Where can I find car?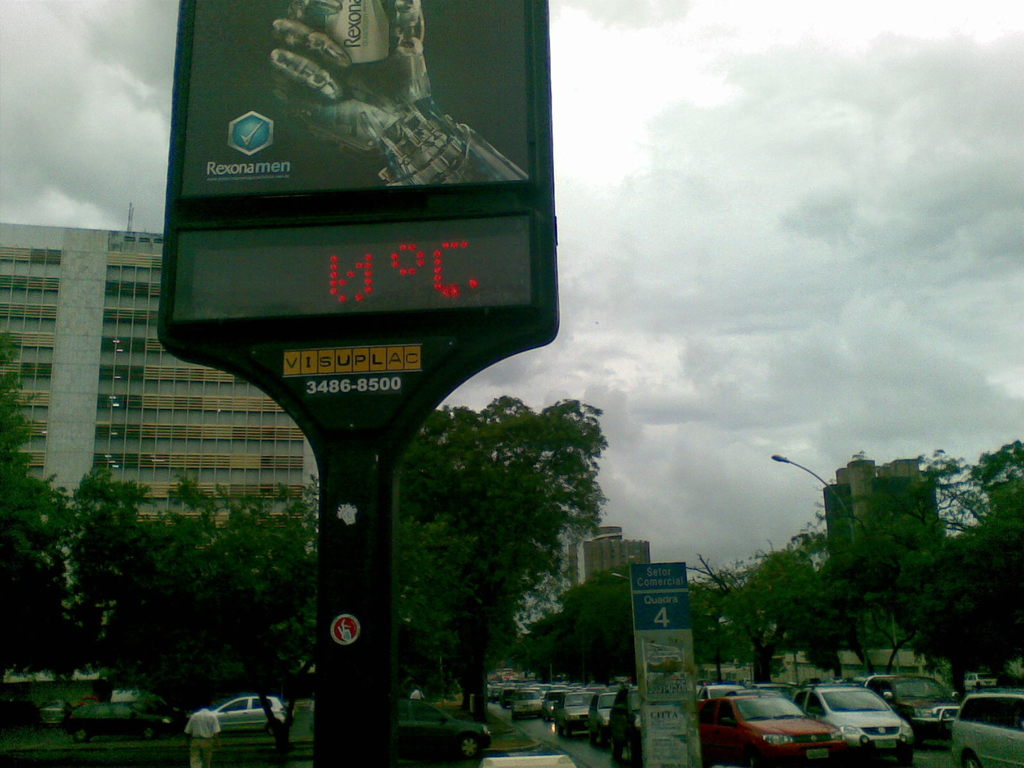
You can find it at <bbox>63, 696, 182, 742</bbox>.
